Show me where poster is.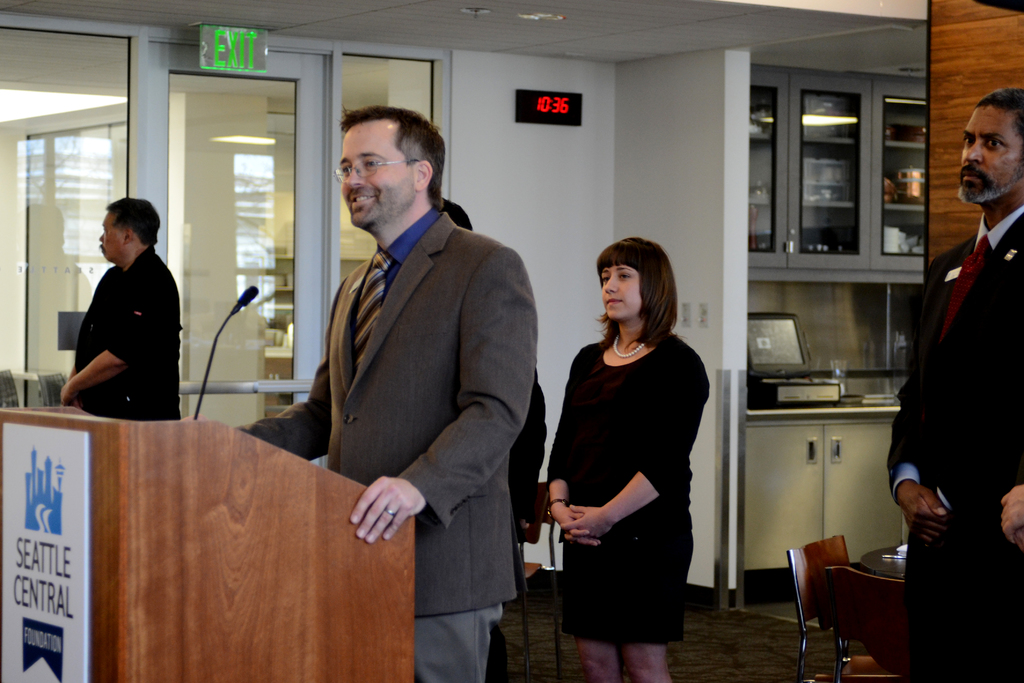
poster is at box(0, 422, 86, 680).
